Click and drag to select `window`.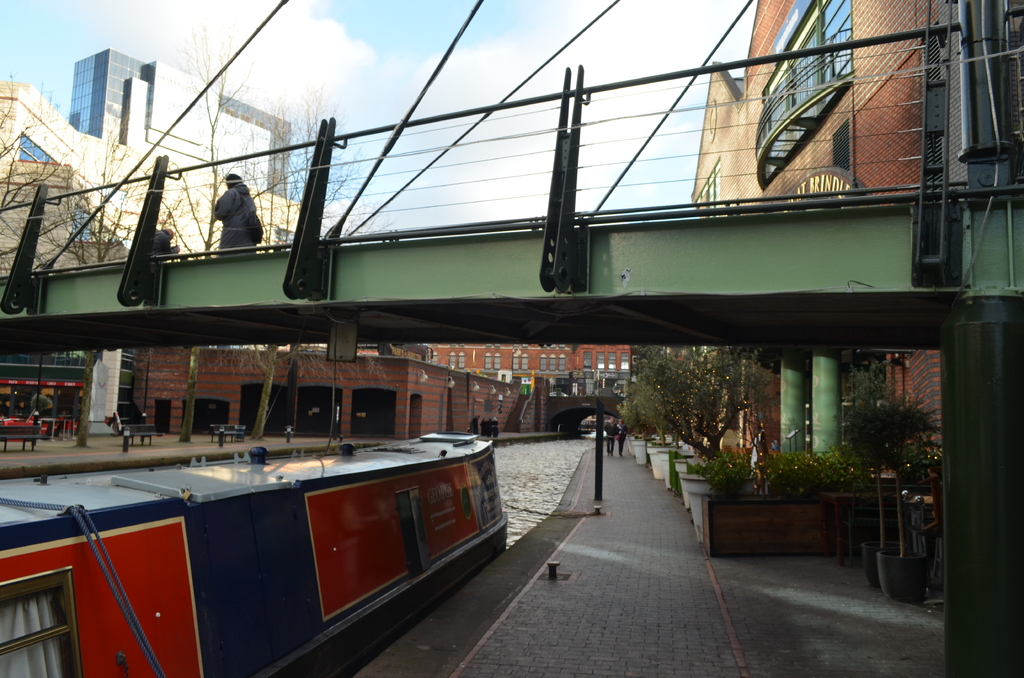
Selection: <bbox>449, 350, 453, 369</bbox>.
